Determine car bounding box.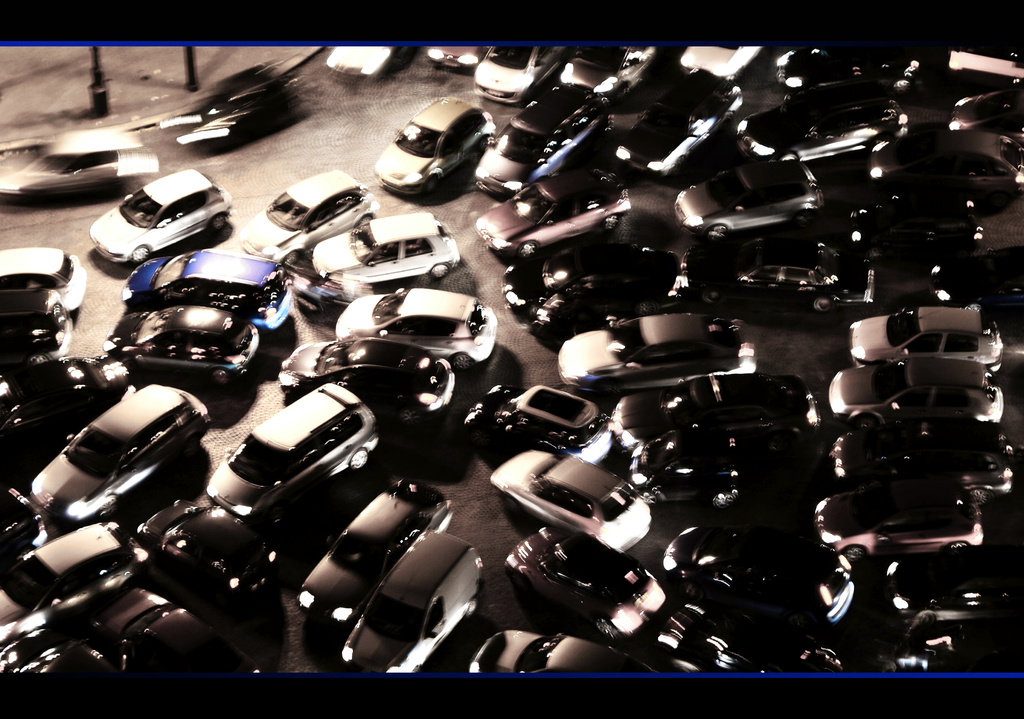
Determined: 836, 417, 1014, 497.
